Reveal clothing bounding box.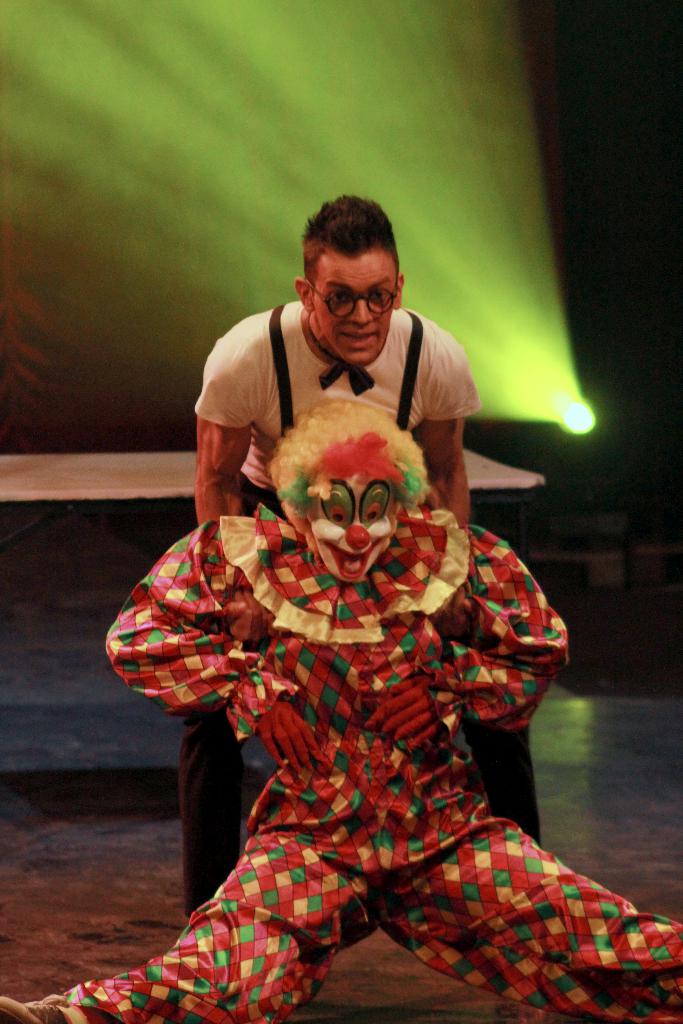
Revealed: x1=191, y1=295, x2=479, y2=487.
